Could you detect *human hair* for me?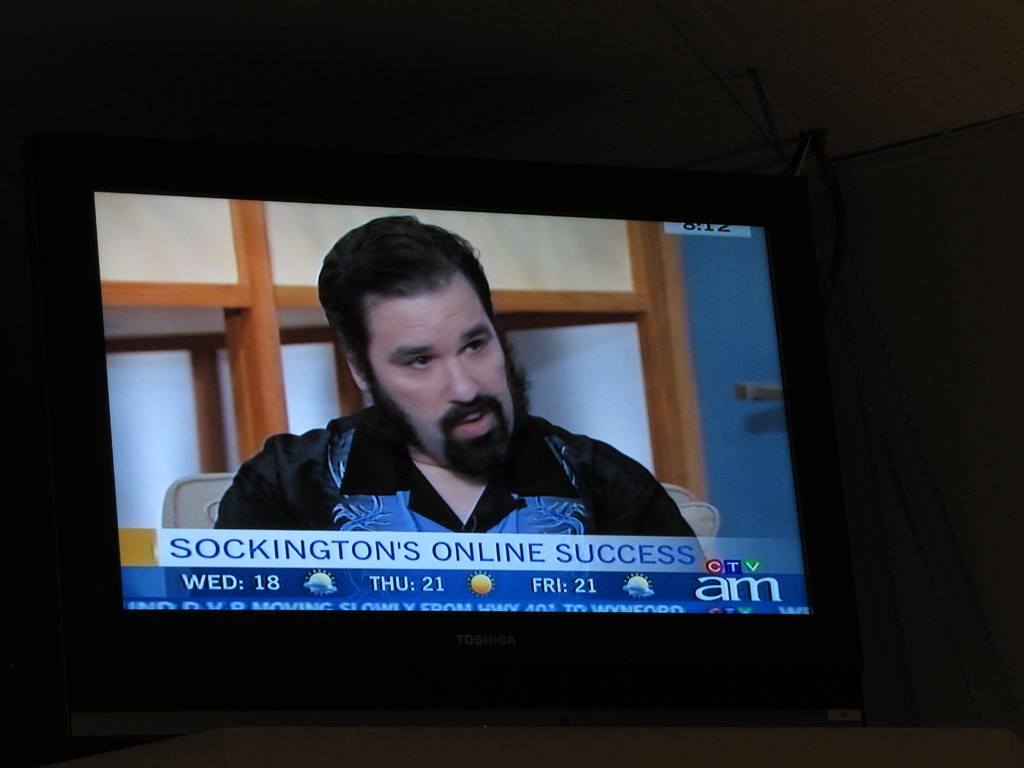
Detection result: bbox=[316, 226, 501, 414].
